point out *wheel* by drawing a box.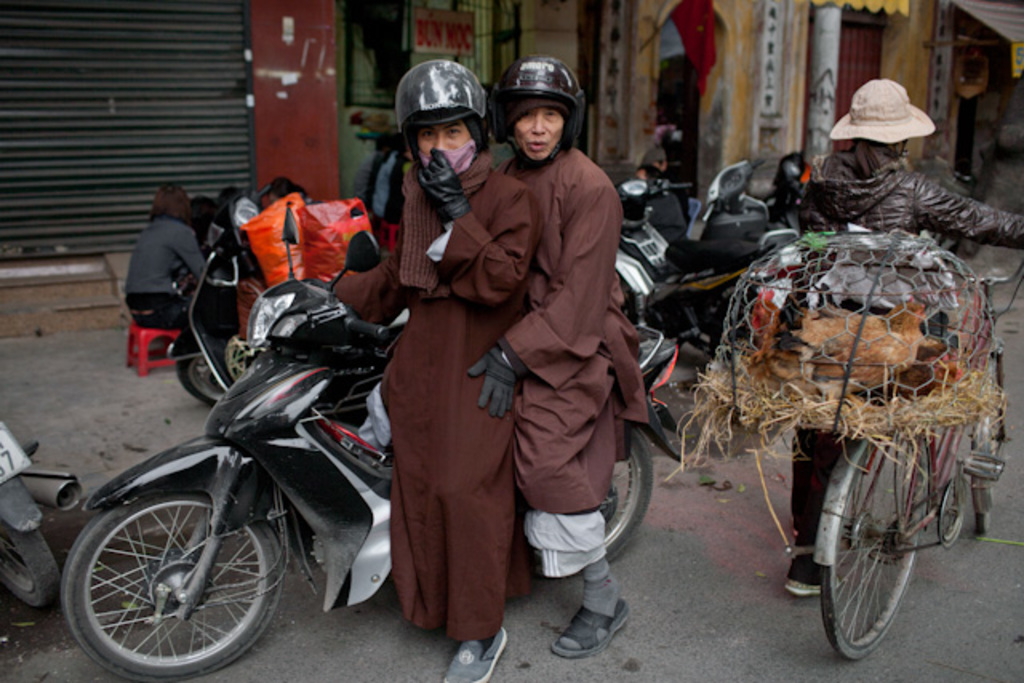
region(819, 427, 930, 664).
